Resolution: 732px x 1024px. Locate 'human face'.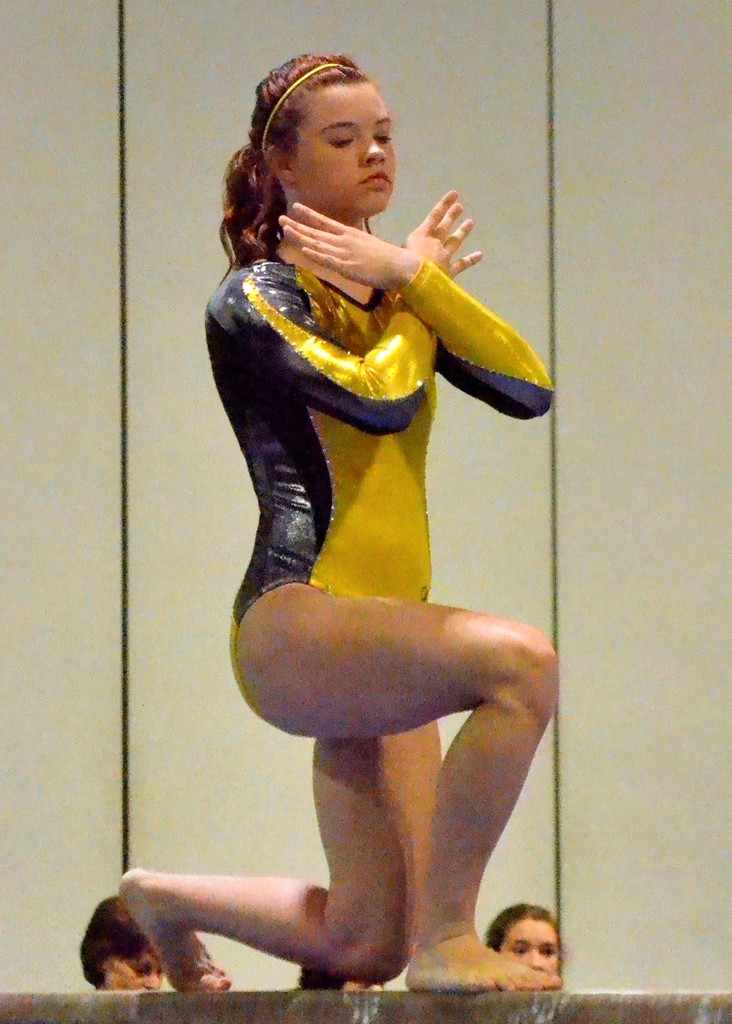
502 919 560 977.
